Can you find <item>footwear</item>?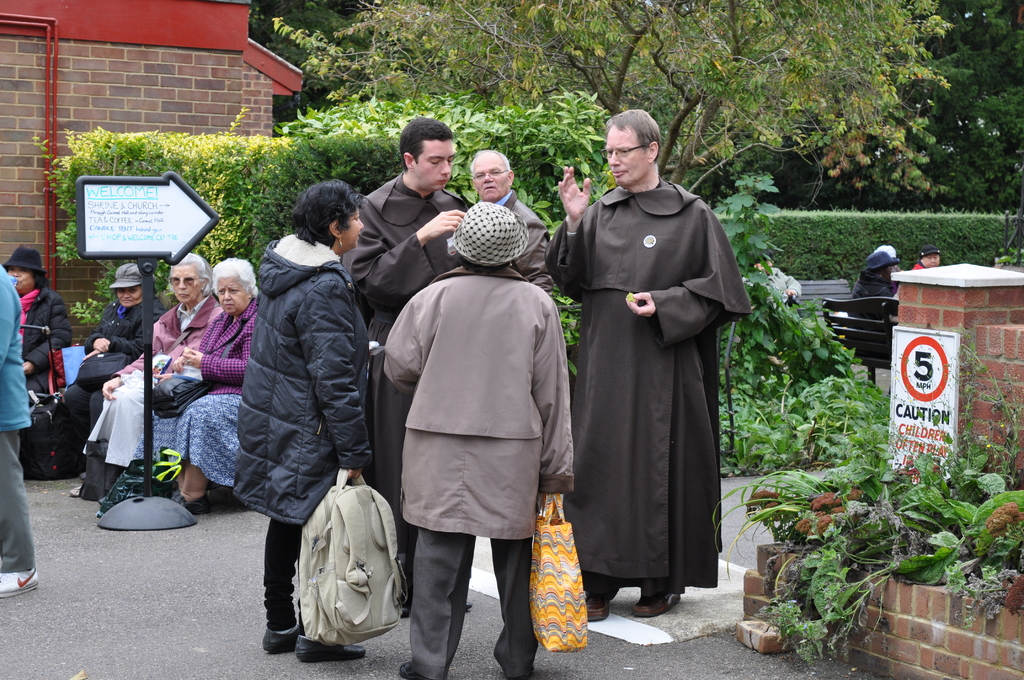
Yes, bounding box: 0/571/42/594.
